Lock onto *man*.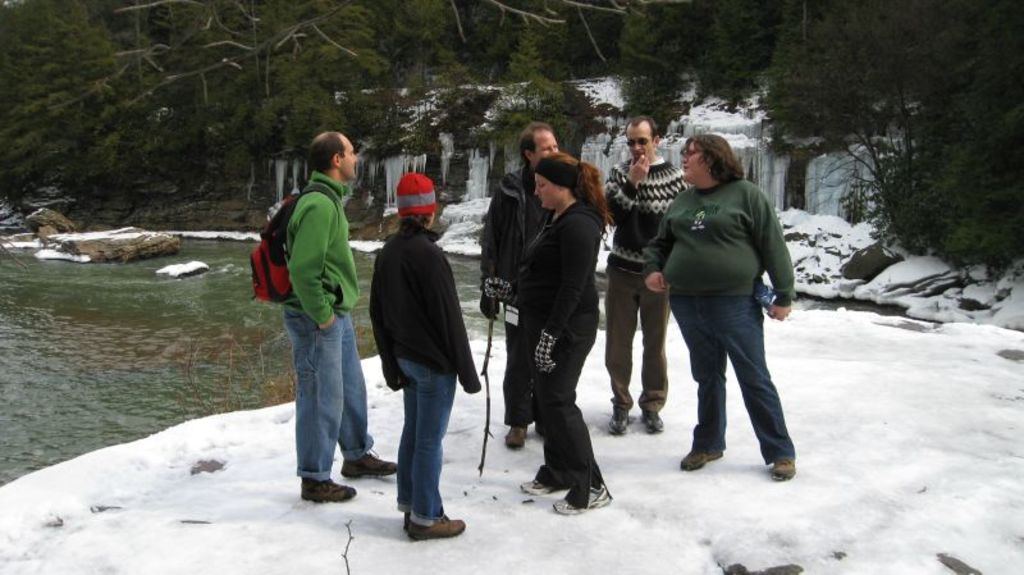
Locked: [x1=480, y1=120, x2=575, y2=460].
